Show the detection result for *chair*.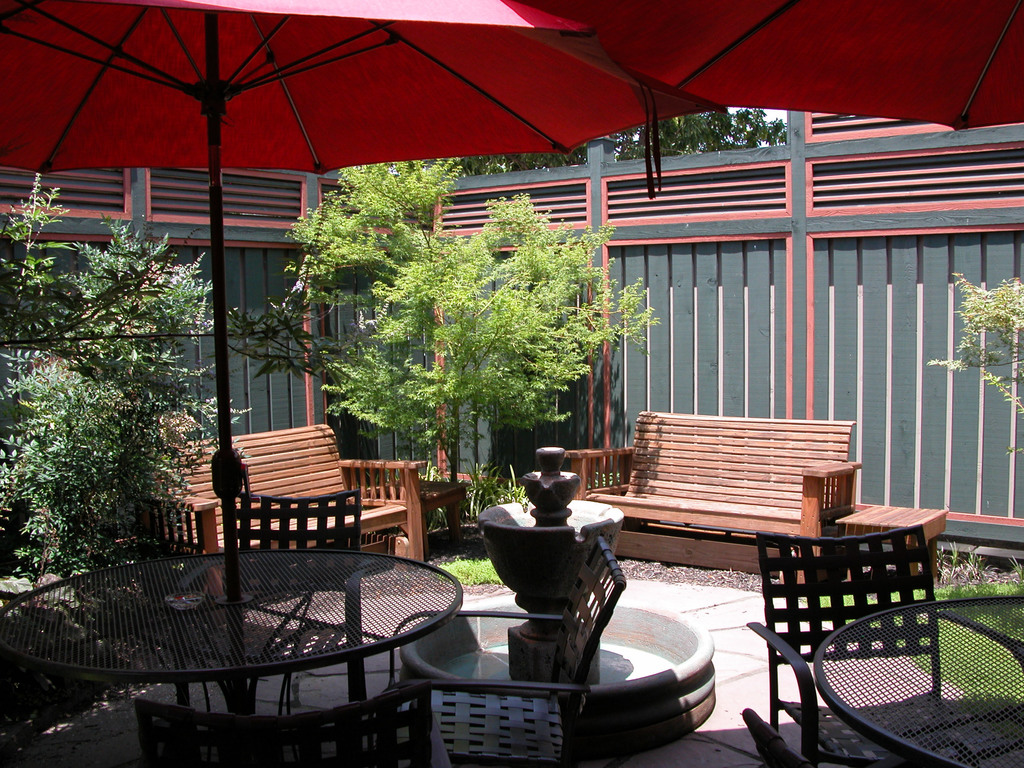
[377,533,629,767].
